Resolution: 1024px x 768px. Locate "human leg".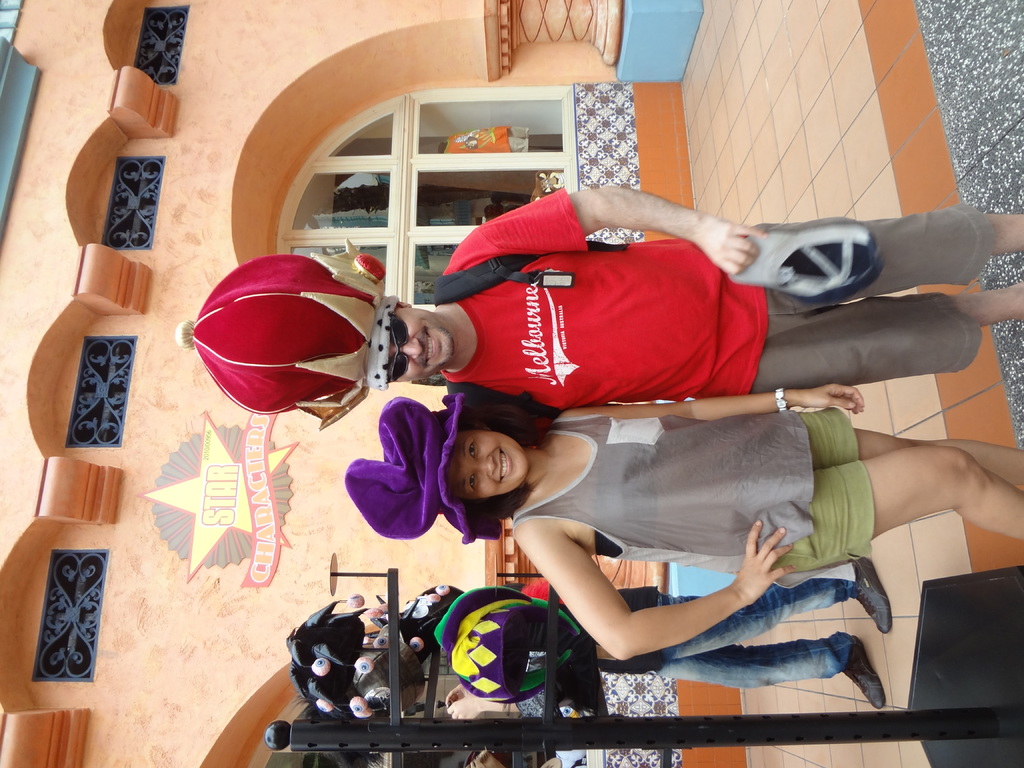
<bbox>767, 285, 1023, 339</bbox>.
